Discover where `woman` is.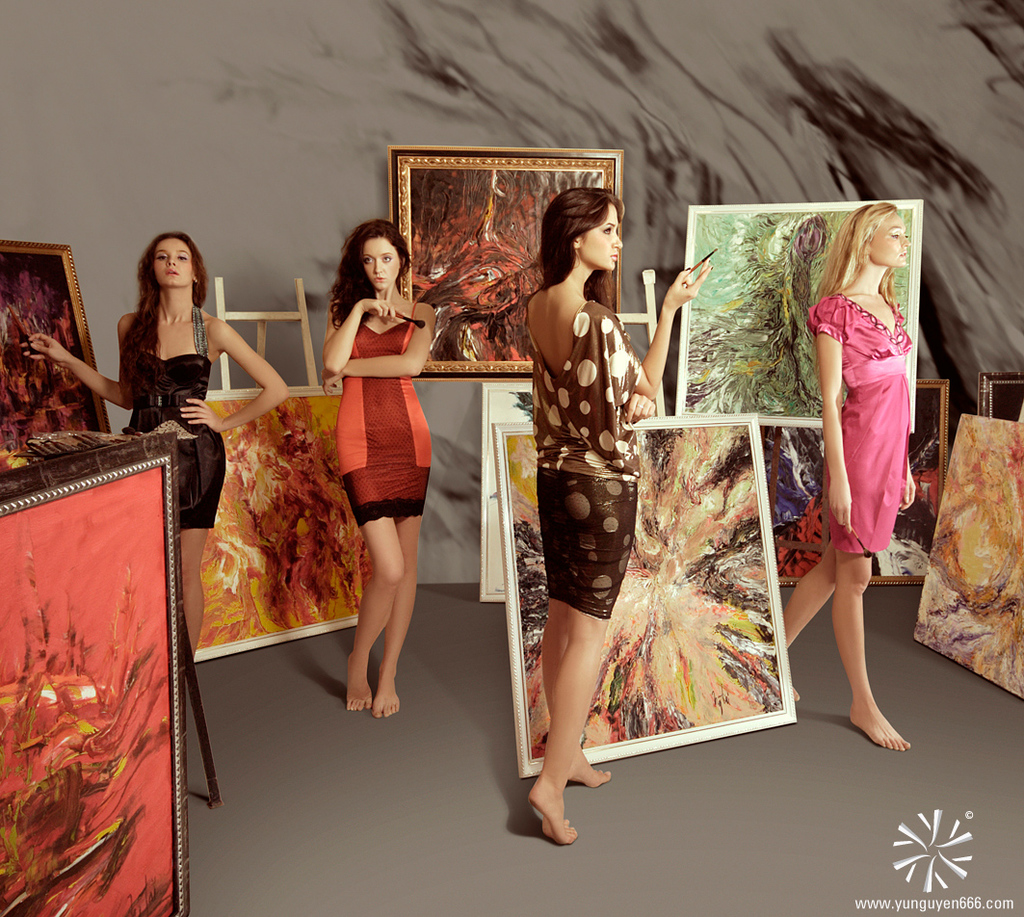
Discovered at 324 222 435 717.
